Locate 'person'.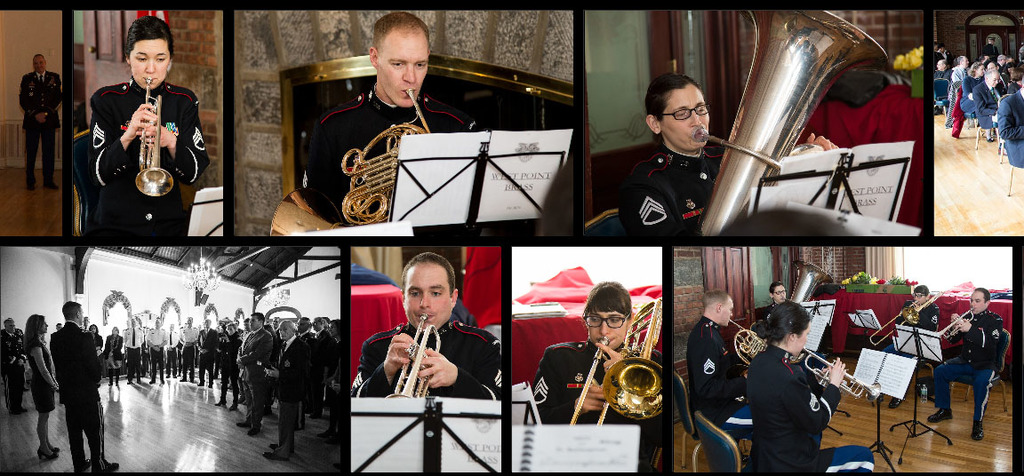
Bounding box: BBox(40, 295, 124, 475).
